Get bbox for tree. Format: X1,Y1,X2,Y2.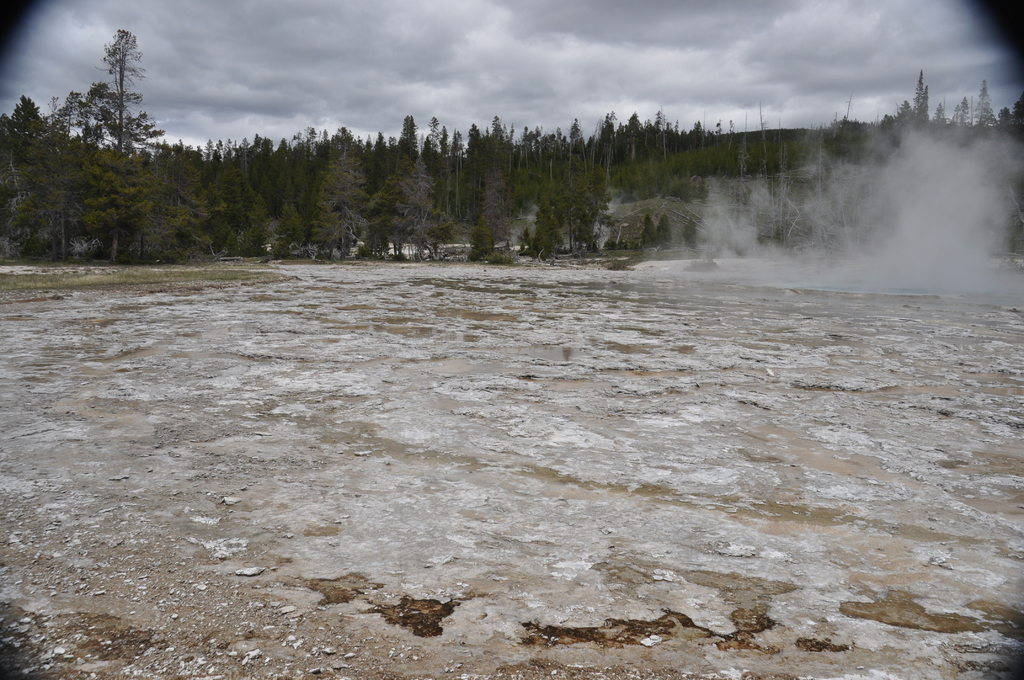
387,154,439,266.
